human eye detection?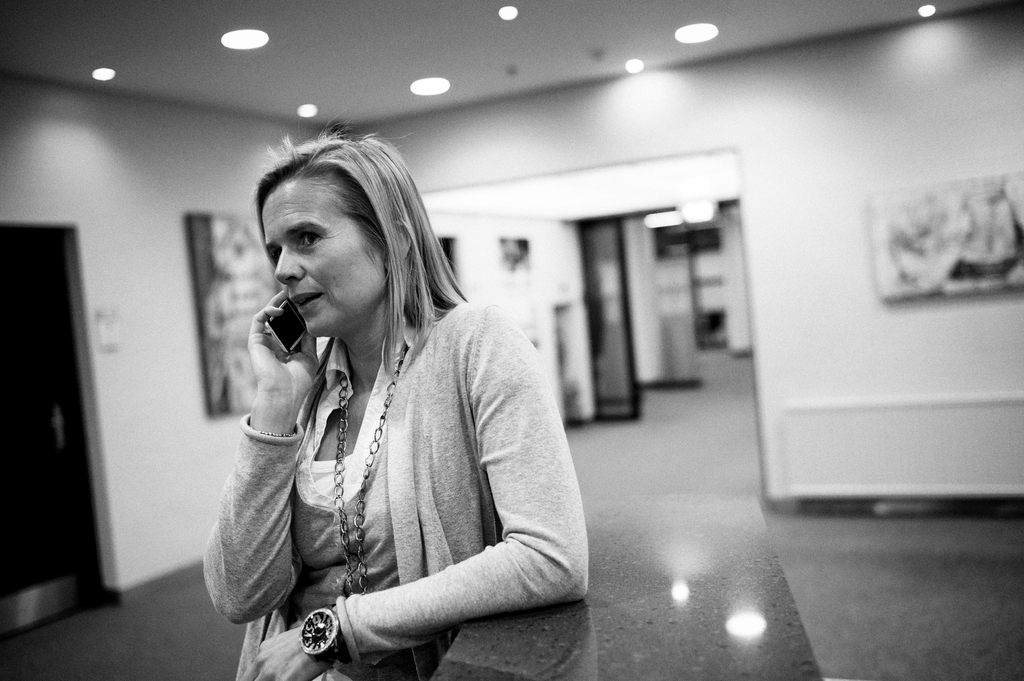
select_region(296, 232, 323, 252)
